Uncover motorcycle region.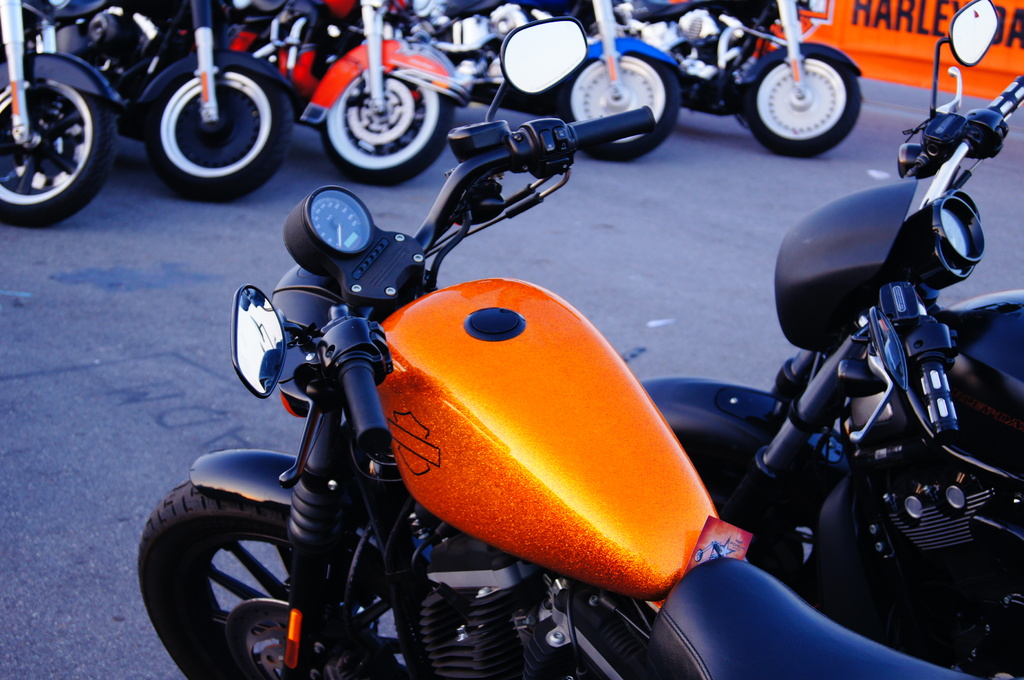
Uncovered: bbox=(448, 0, 683, 163).
